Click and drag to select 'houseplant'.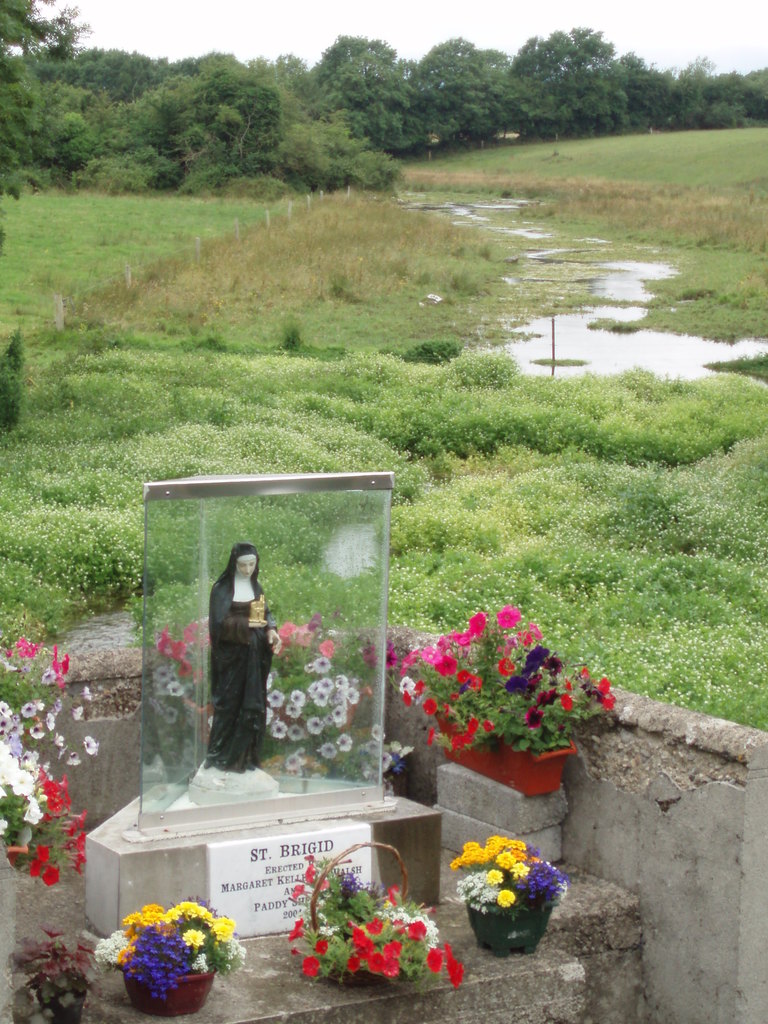
Selection: left=90, top=881, right=255, bottom=1022.
